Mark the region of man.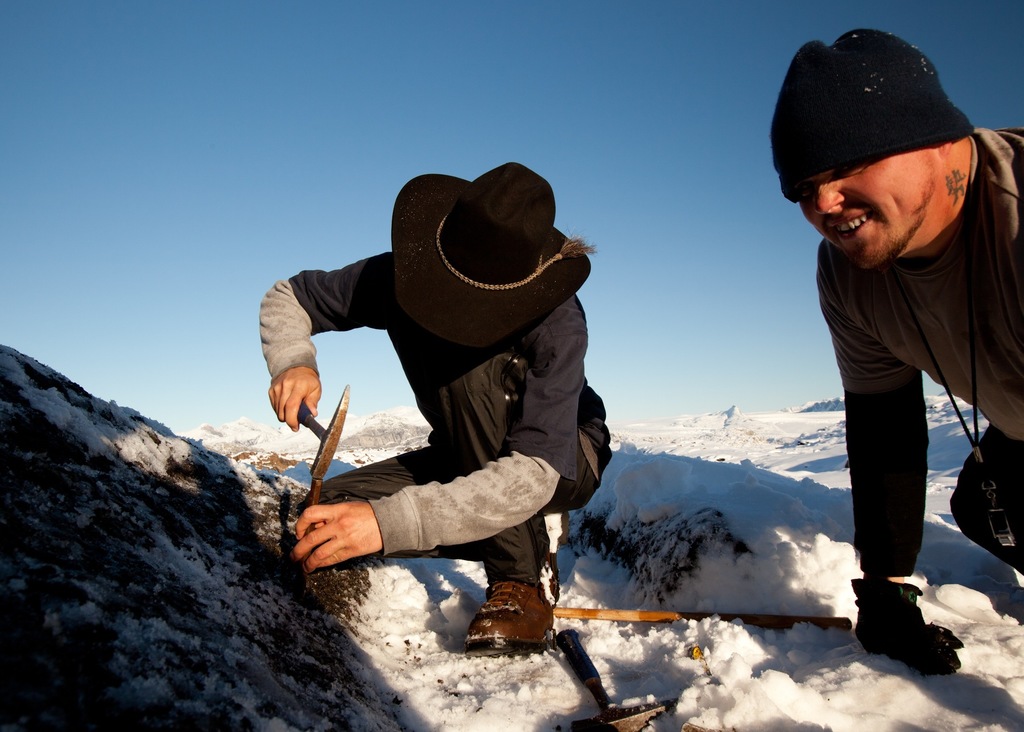
Region: 257 164 604 686.
